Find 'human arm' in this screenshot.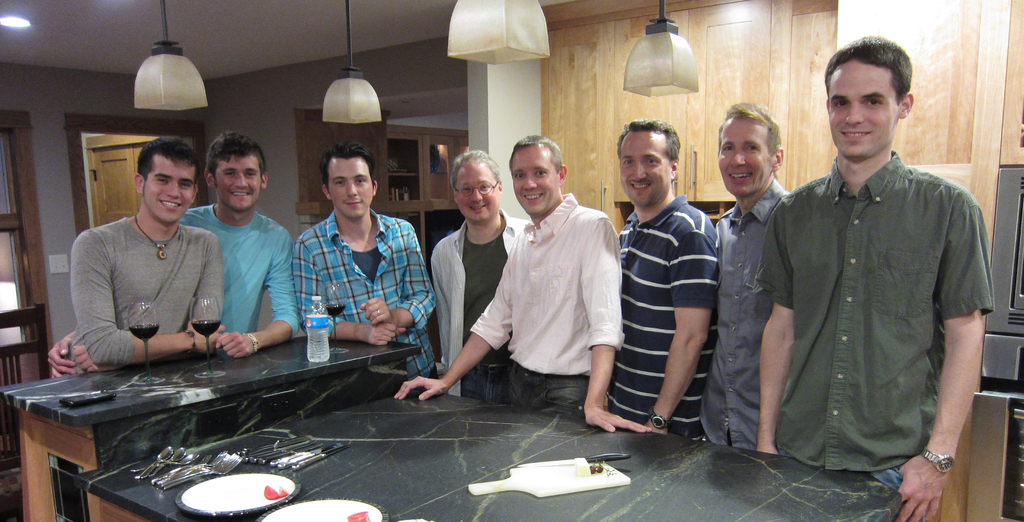
The bounding box for 'human arm' is (x1=290, y1=238, x2=406, y2=345).
